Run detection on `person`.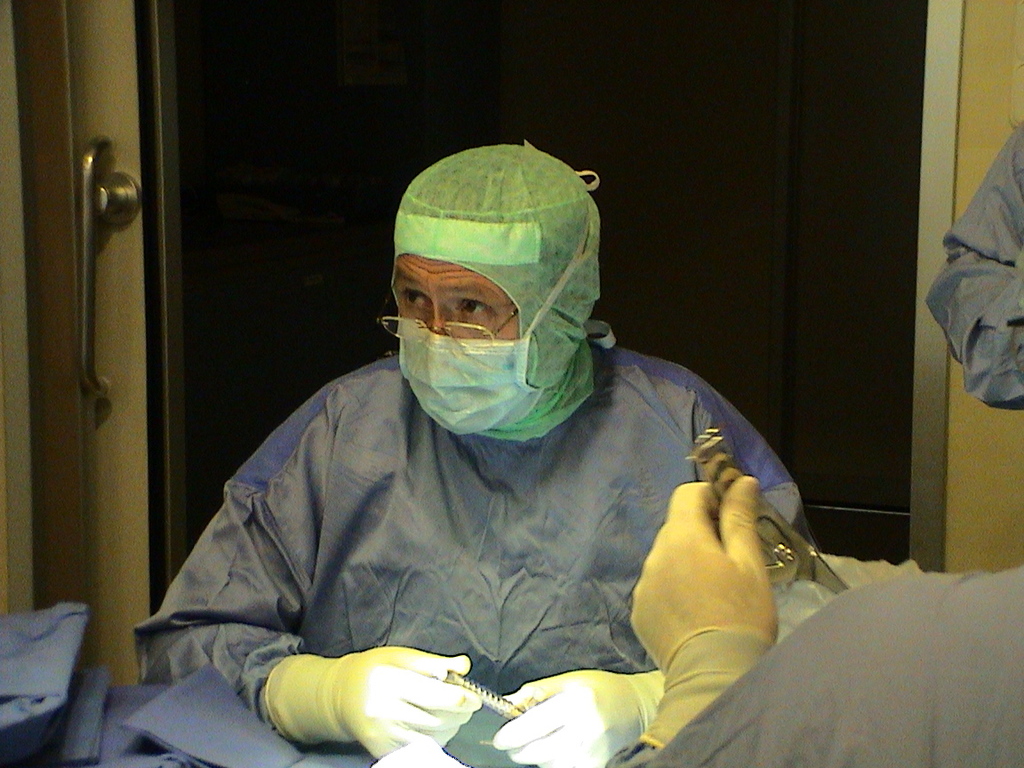
Result: bbox=(153, 136, 820, 767).
